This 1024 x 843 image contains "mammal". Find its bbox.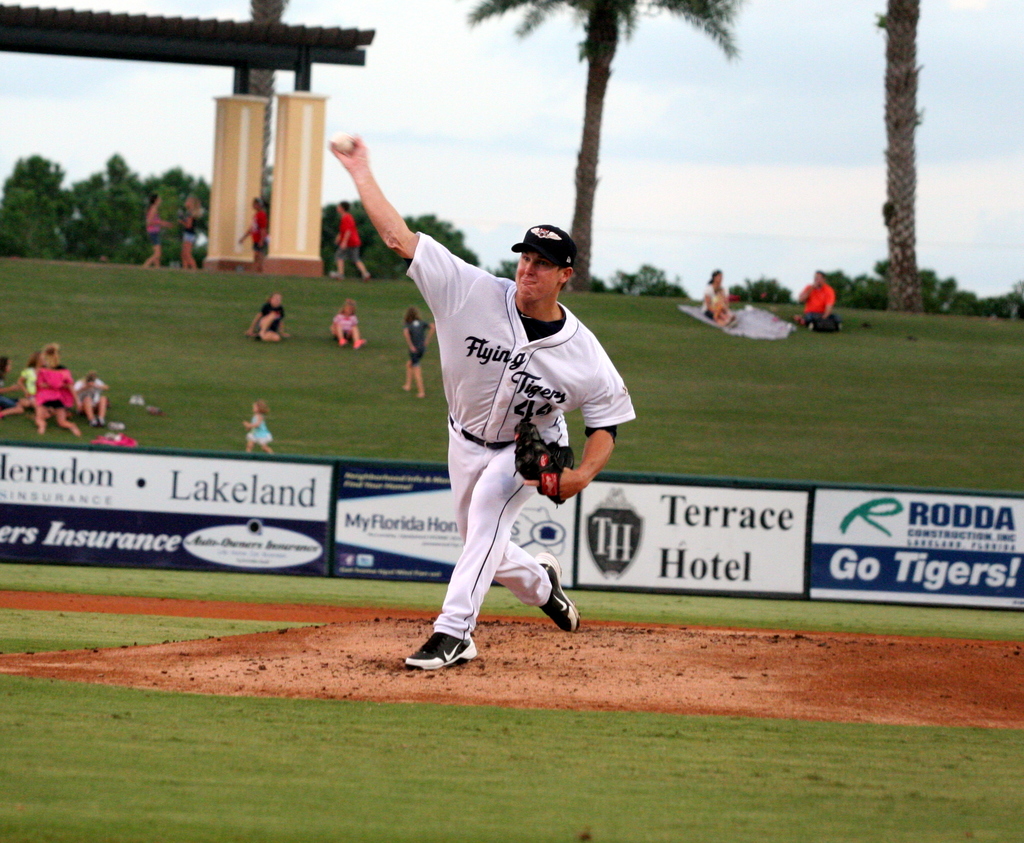
rect(0, 353, 20, 422).
